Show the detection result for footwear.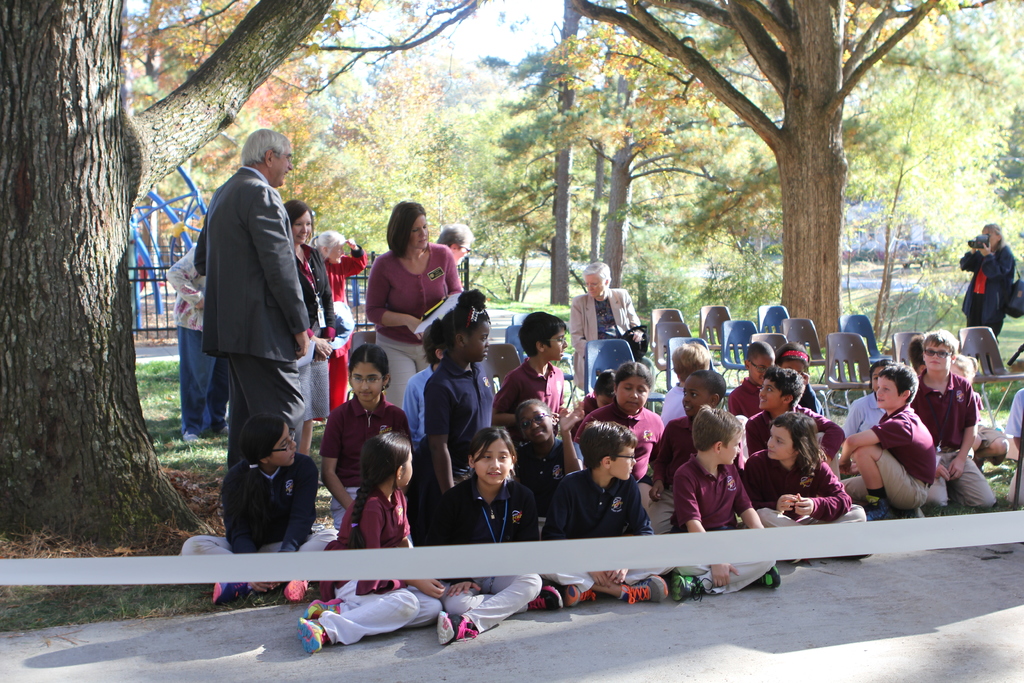
<bbox>944, 457, 966, 482</bbox>.
